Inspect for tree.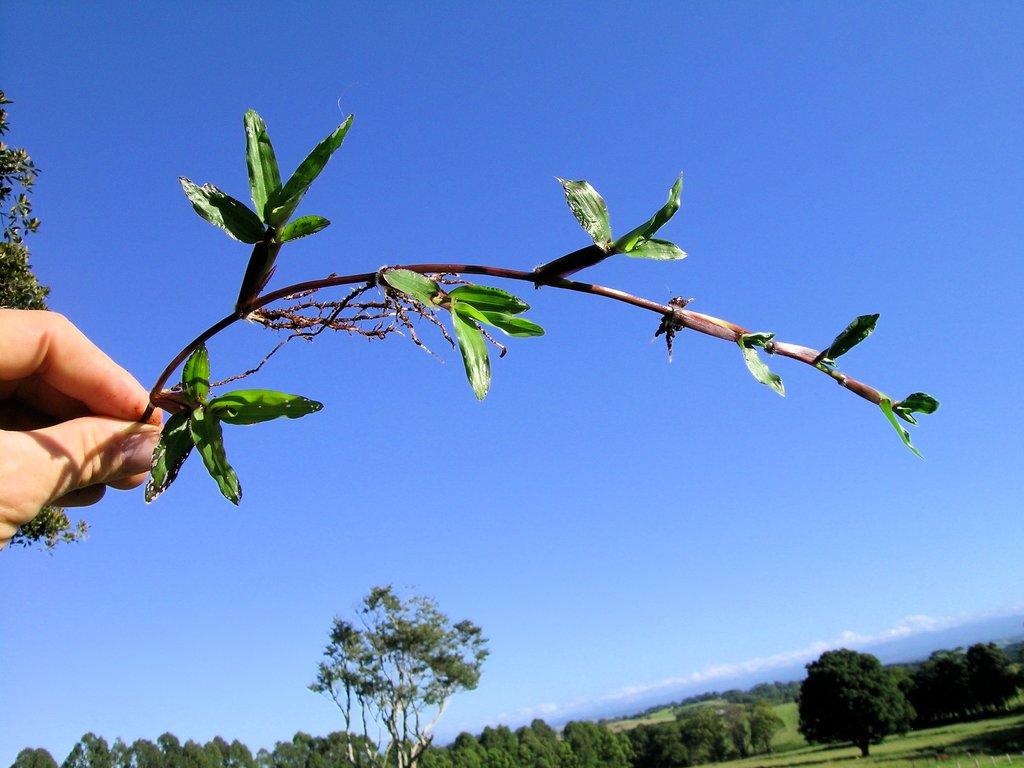
Inspection: locate(591, 717, 626, 765).
